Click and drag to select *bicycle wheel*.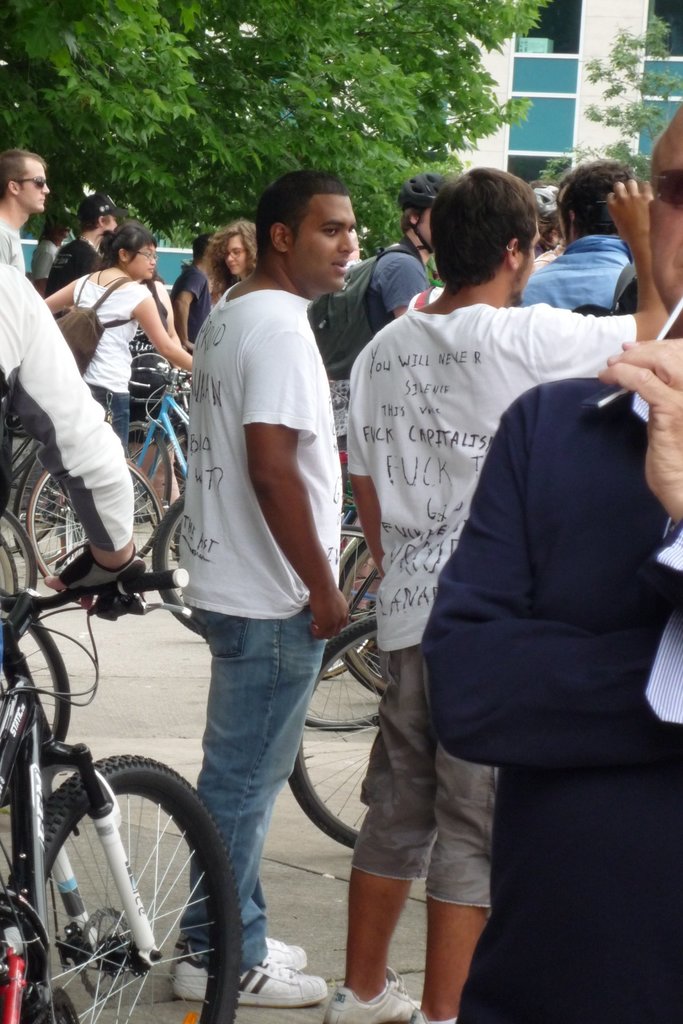
Selection: bbox=(335, 533, 402, 698).
